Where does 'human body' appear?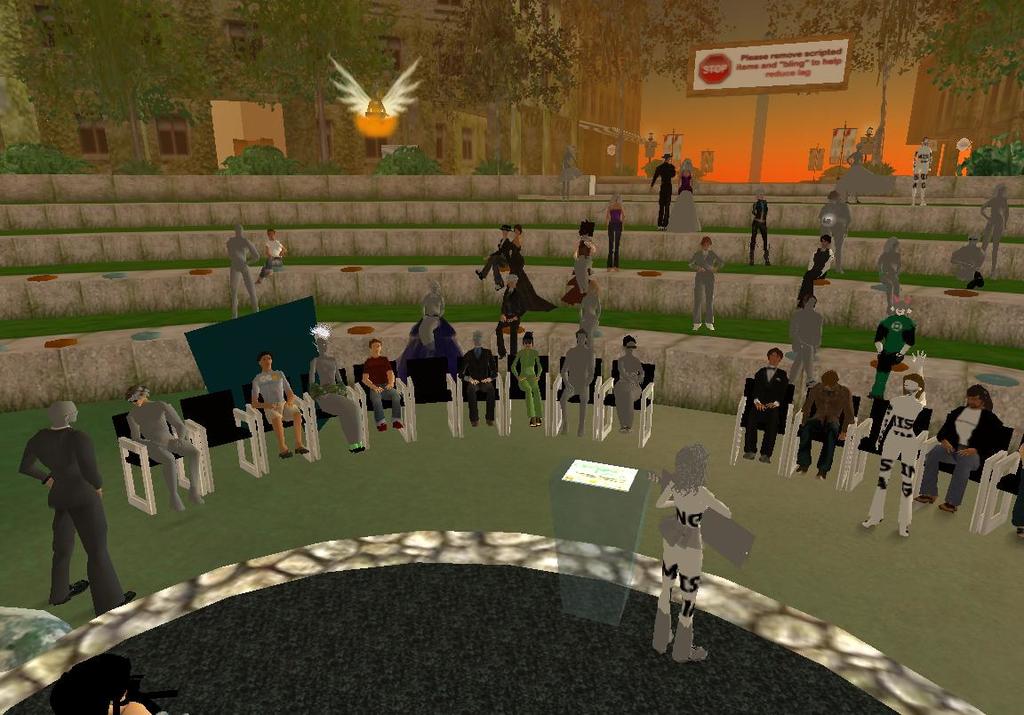
Appears at select_region(689, 253, 721, 328).
